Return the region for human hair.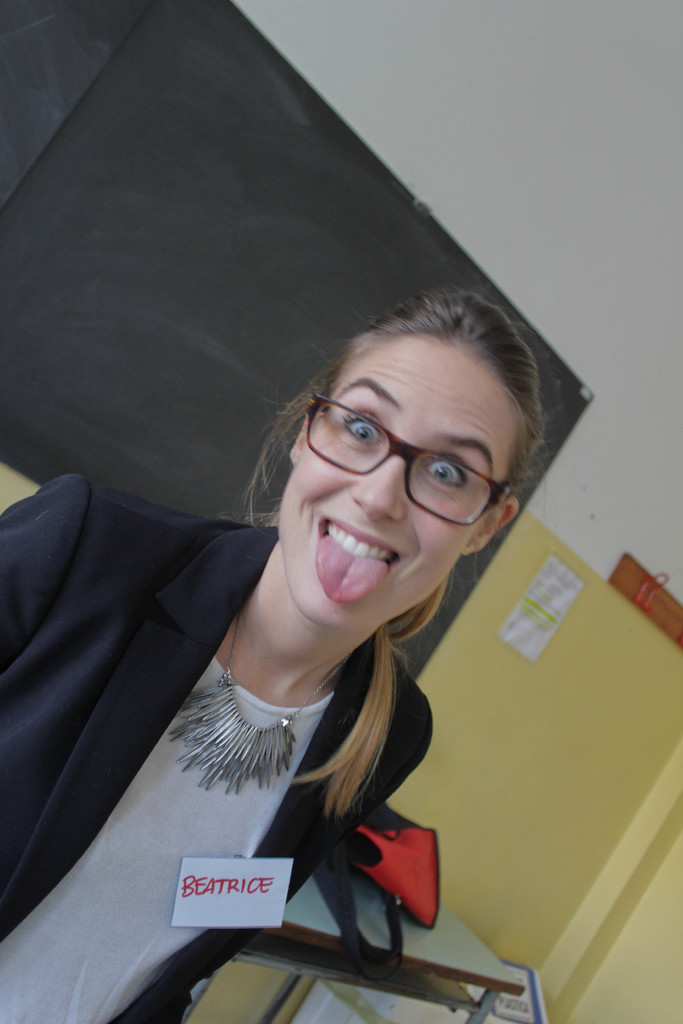
229,286,556,673.
